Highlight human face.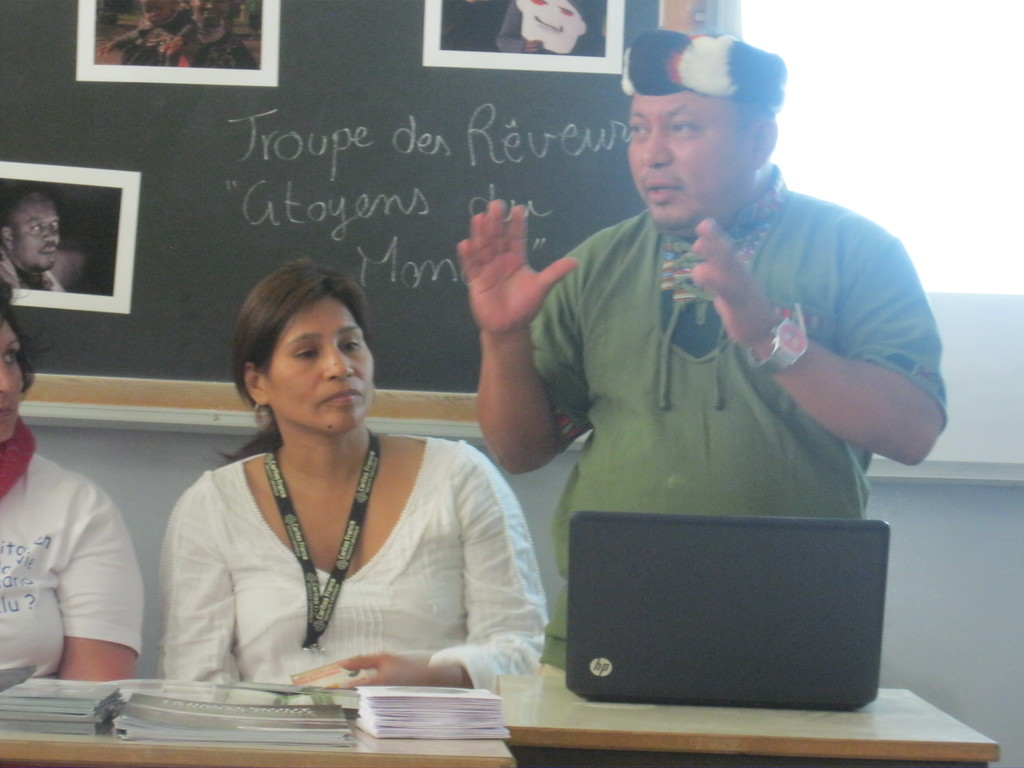
Highlighted region: <bbox>270, 285, 368, 433</bbox>.
